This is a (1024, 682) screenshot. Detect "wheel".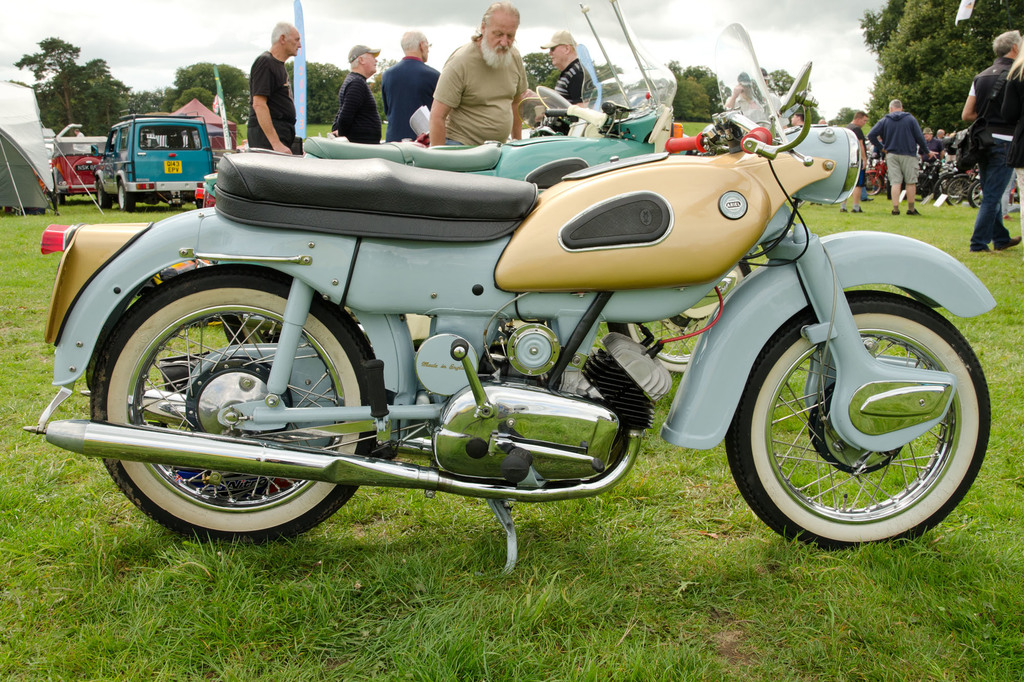
[934,178,950,200].
